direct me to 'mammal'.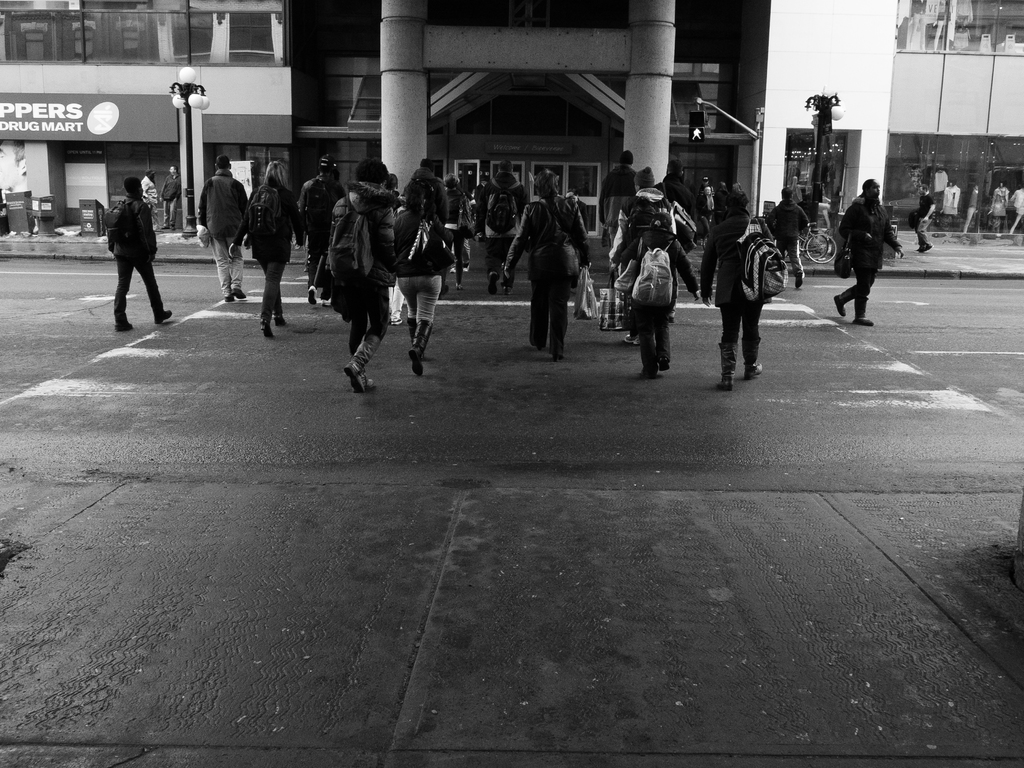
Direction: x1=716, y1=179, x2=730, y2=225.
